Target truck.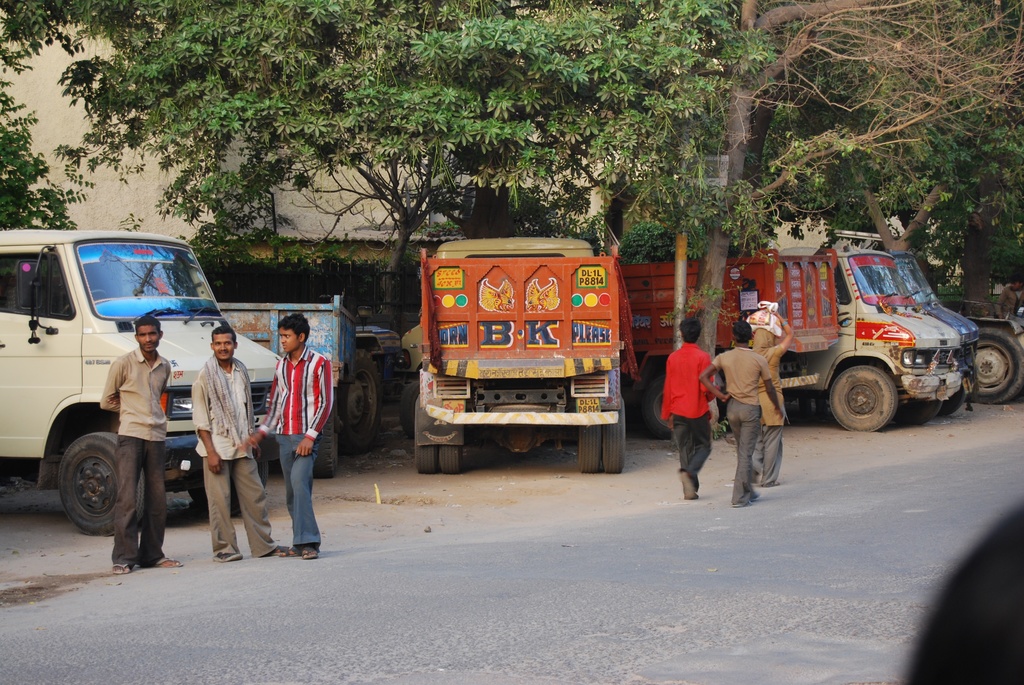
Target region: (x1=617, y1=248, x2=962, y2=434).
